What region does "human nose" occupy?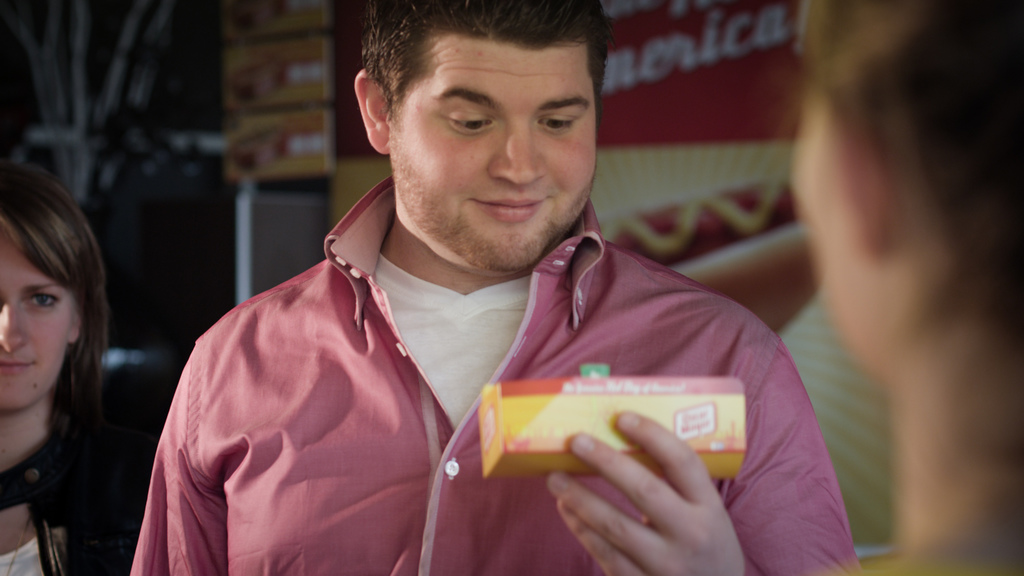
region(0, 300, 24, 352).
